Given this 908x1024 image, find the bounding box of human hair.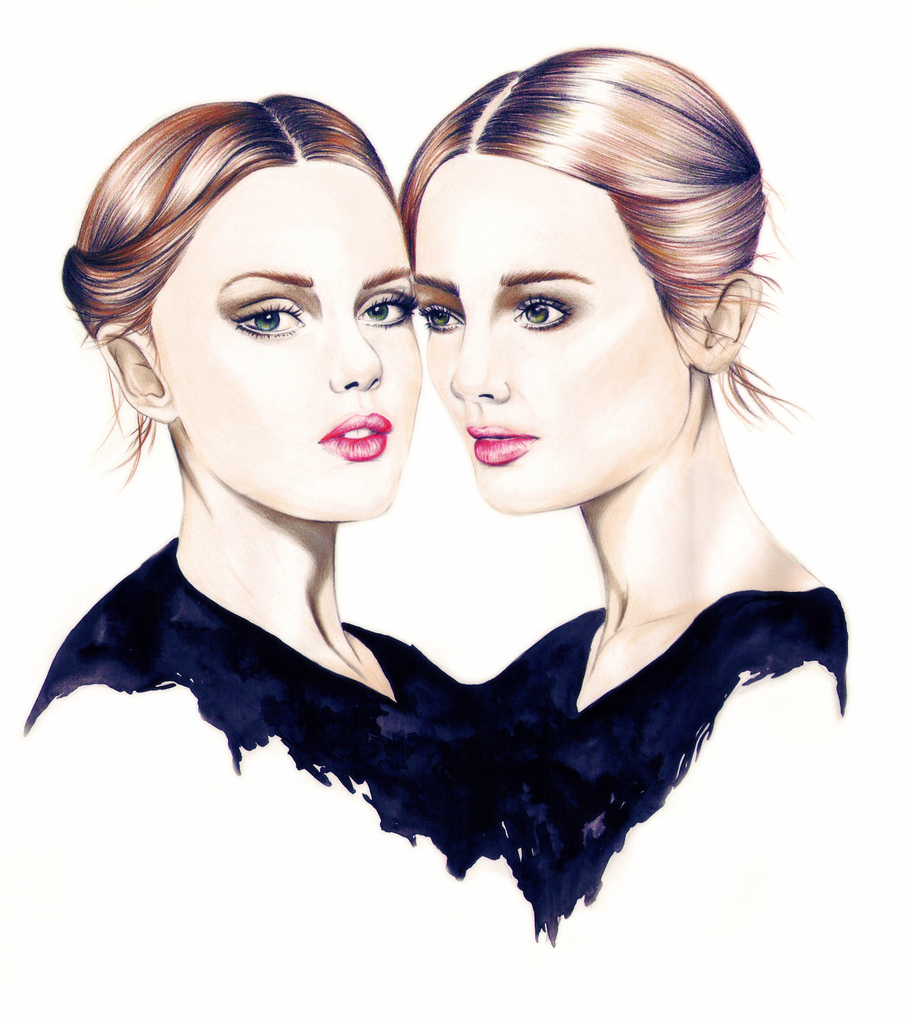
(x1=78, y1=93, x2=413, y2=452).
